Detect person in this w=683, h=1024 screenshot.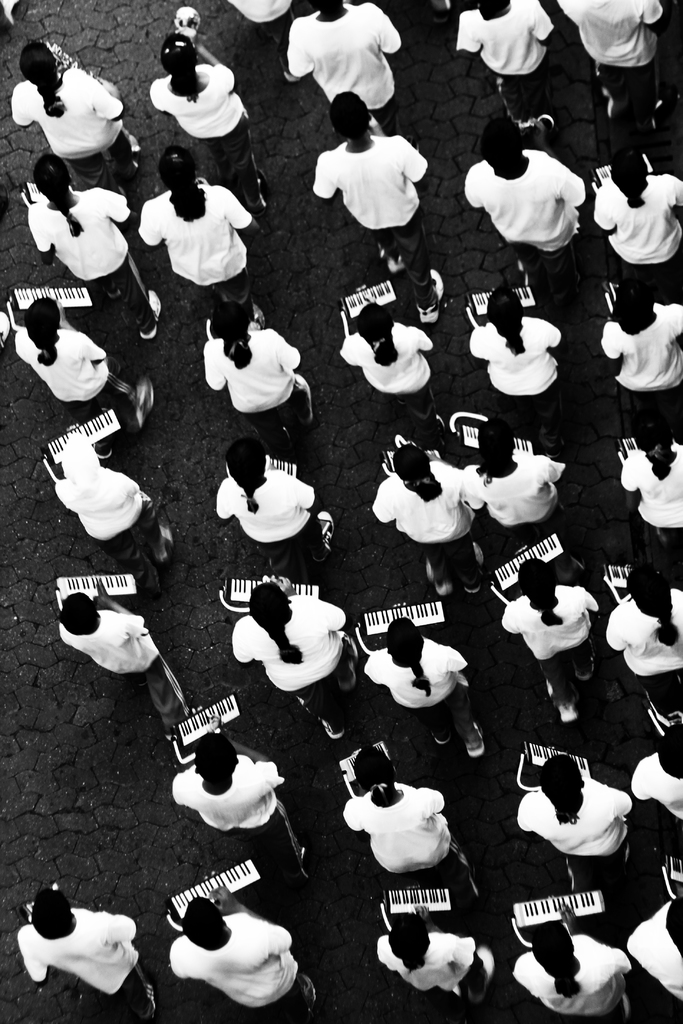
Detection: {"x1": 223, "y1": 584, "x2": 366, "y2": 738}.
